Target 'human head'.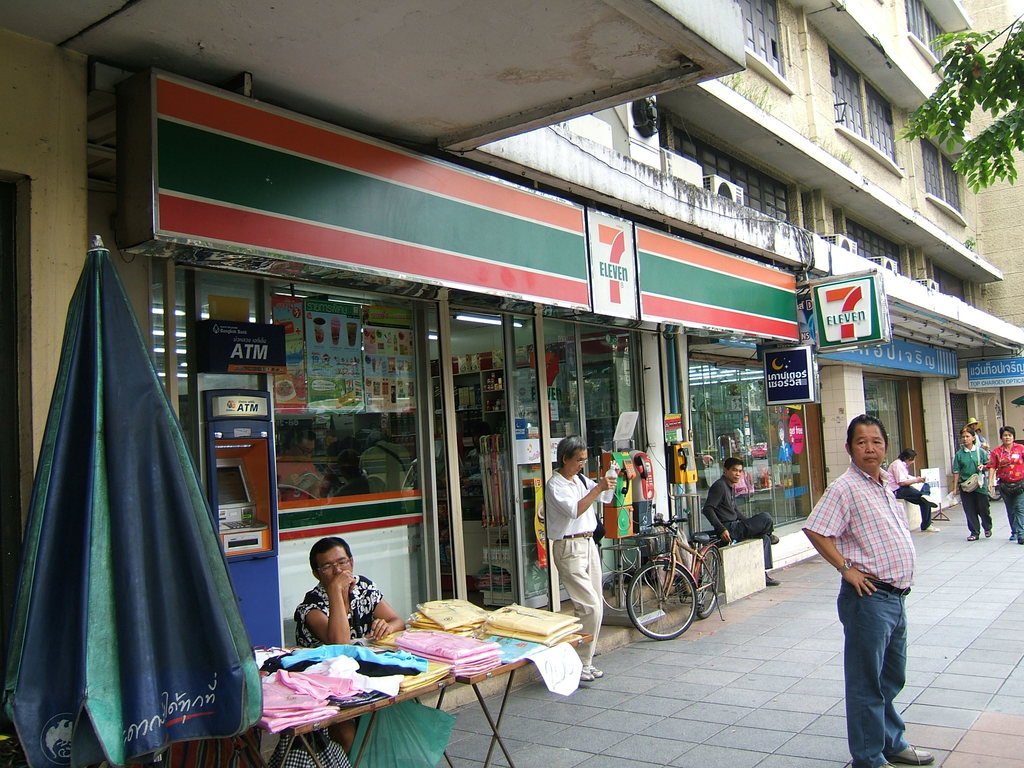
Target region: detection(1000, 426, 1014, 442).
